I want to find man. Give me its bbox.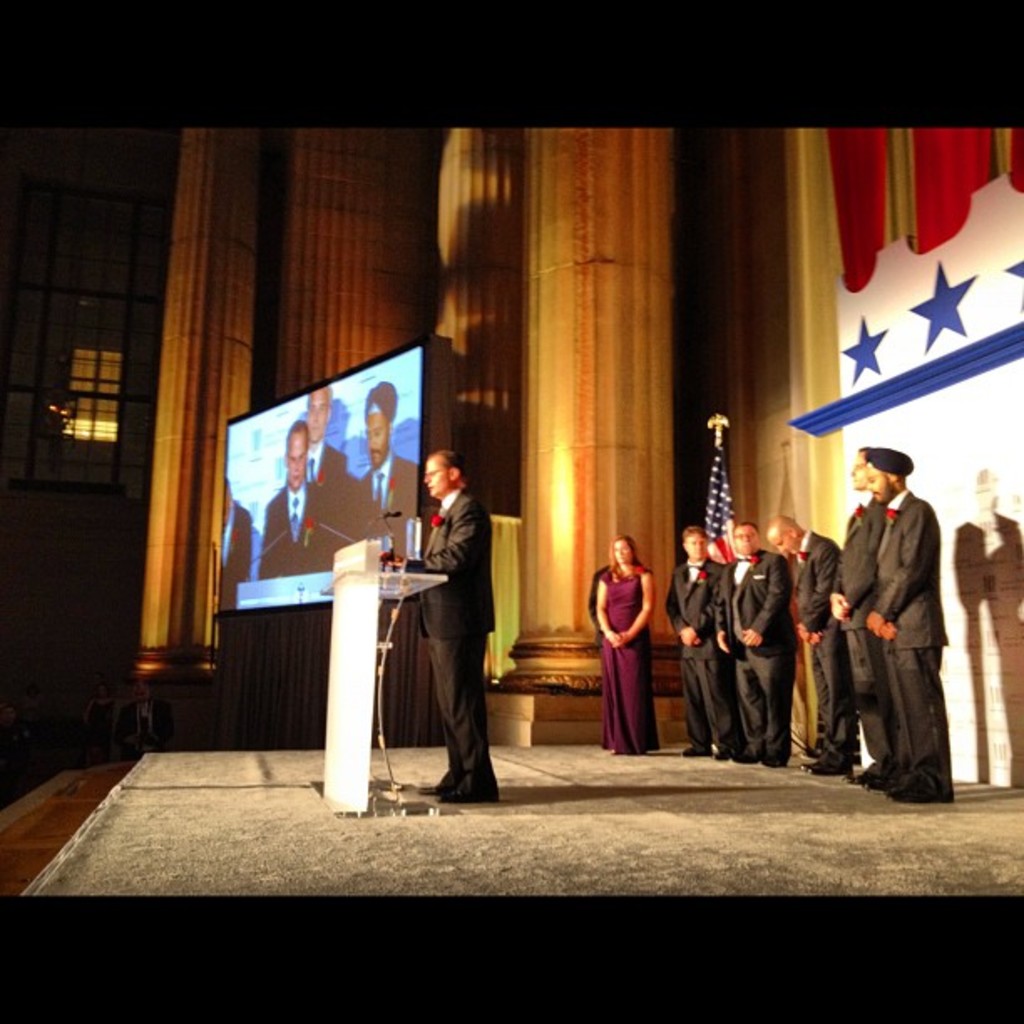
(664,519,724,761).
